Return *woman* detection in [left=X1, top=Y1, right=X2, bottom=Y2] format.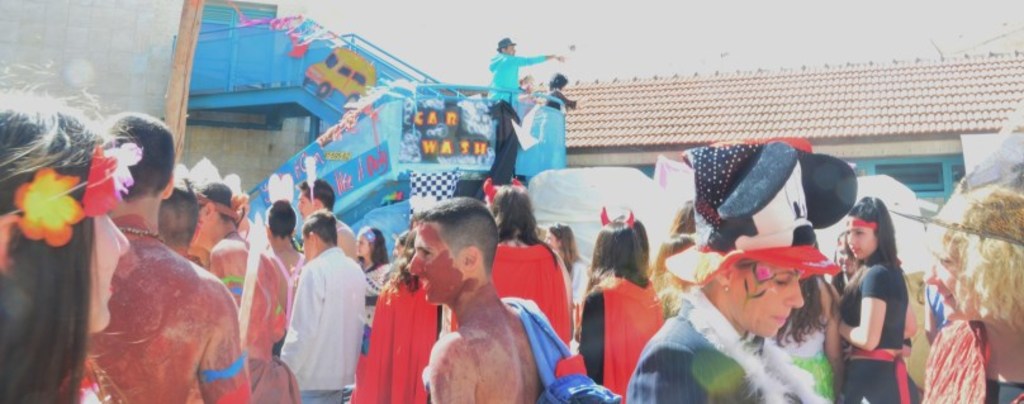
[left=919, top=182, right=1023, bottom=403].
